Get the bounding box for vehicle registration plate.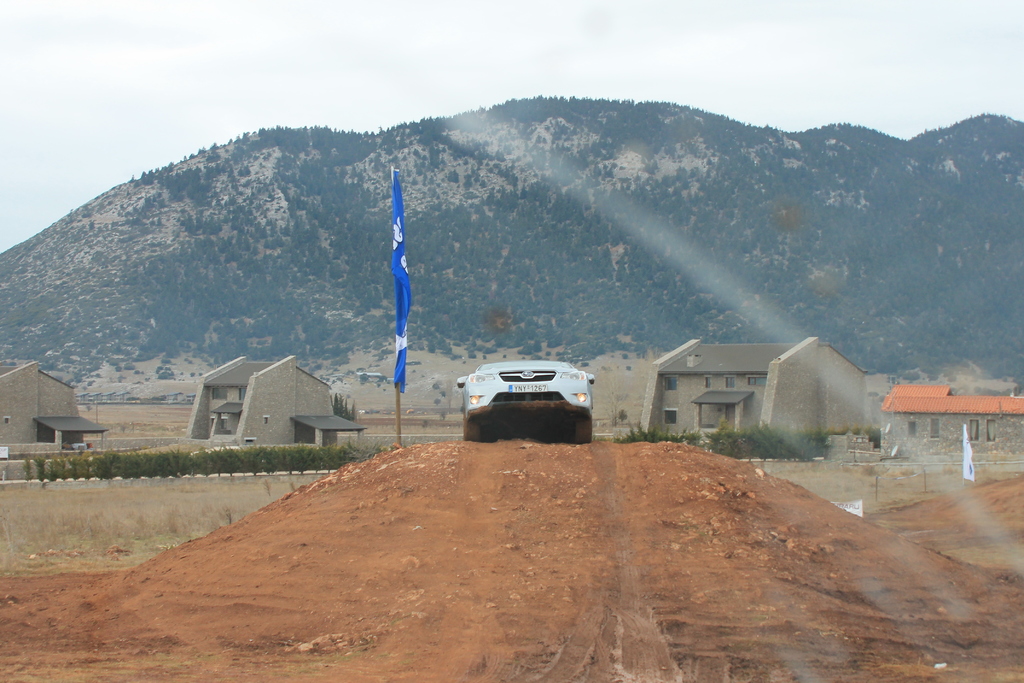
<region>506, 383, 547, 394</region>.
